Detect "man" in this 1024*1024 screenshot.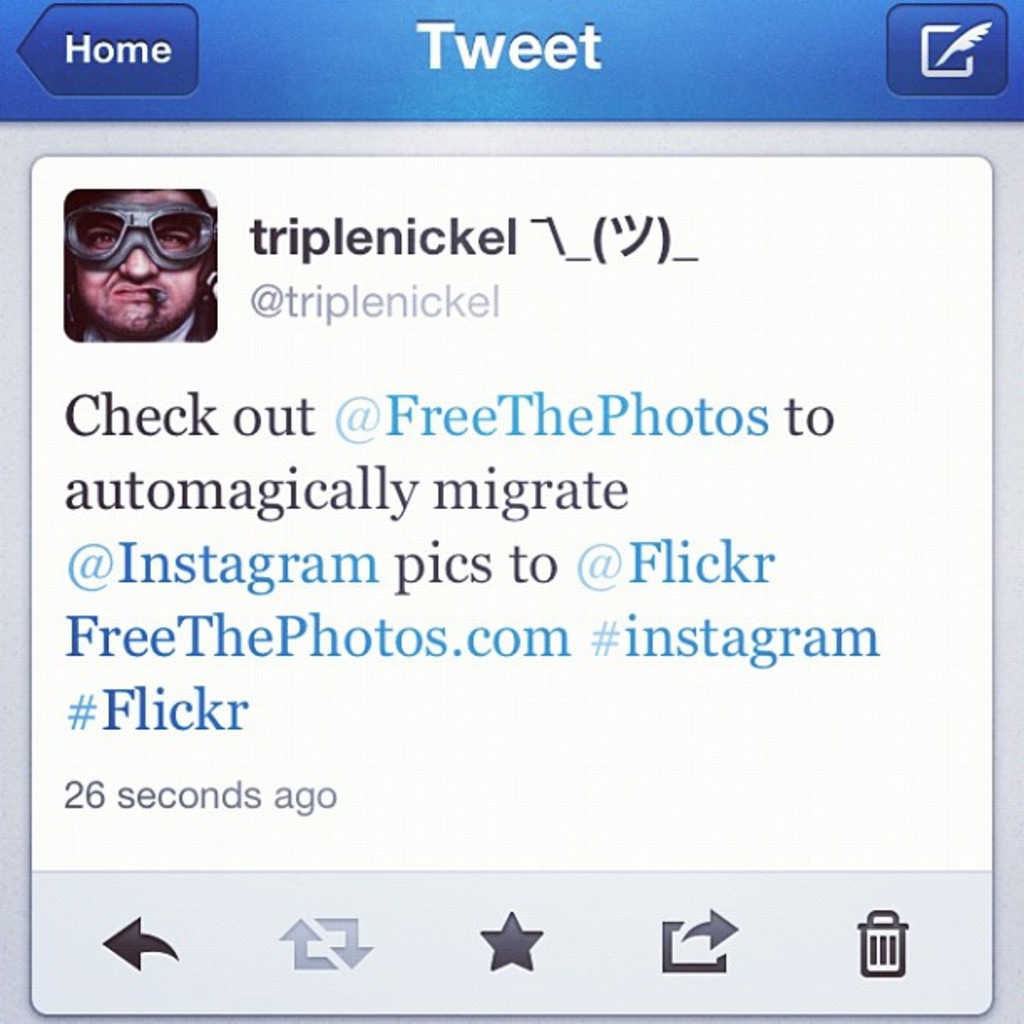
Detection: [x1=64, y1=182, x2=218, y2=345].
